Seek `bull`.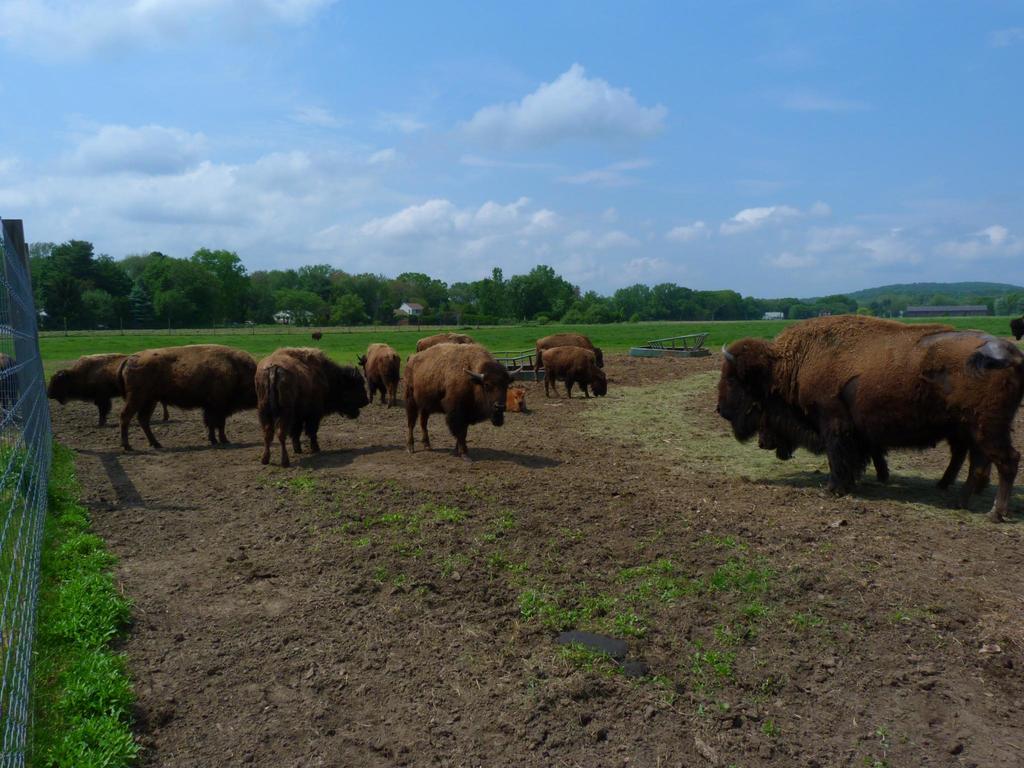
BBox(533, 349, 612, 404).
